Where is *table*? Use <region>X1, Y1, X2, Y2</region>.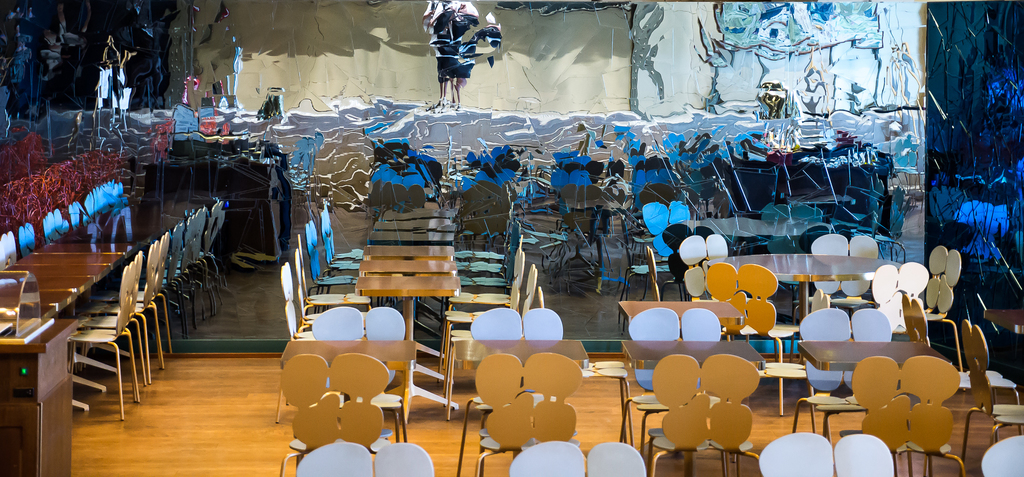
<region>617, 298, 742, 325</region>.
